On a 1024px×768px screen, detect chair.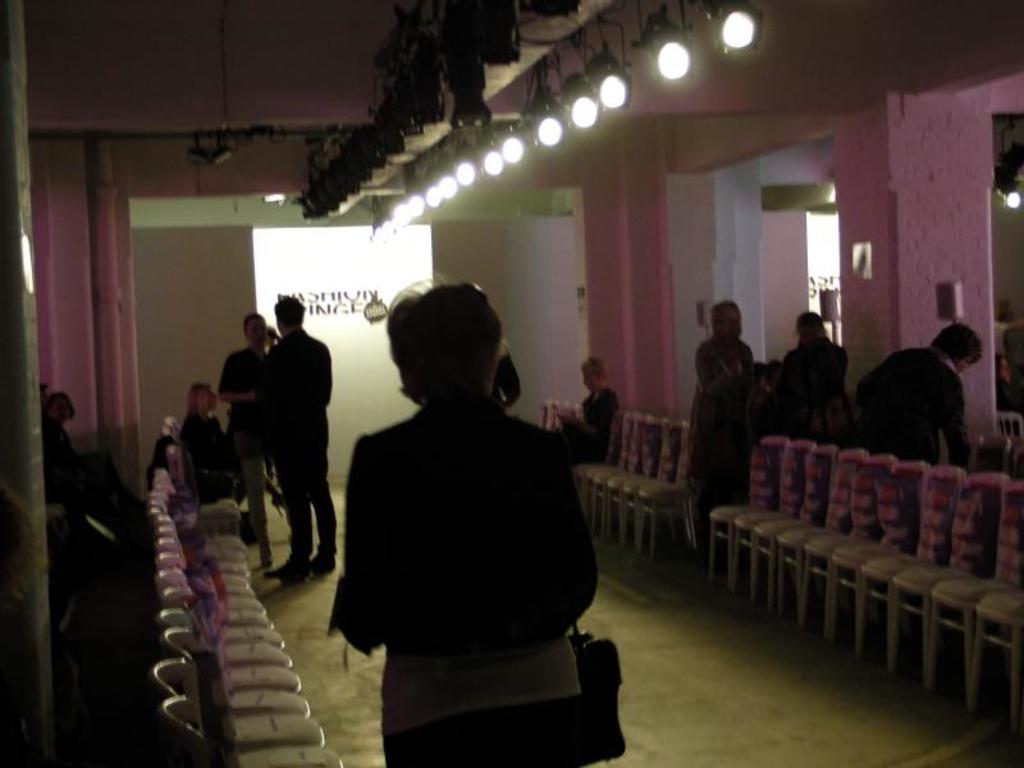
bbox=(163, 628, 323, 755).
